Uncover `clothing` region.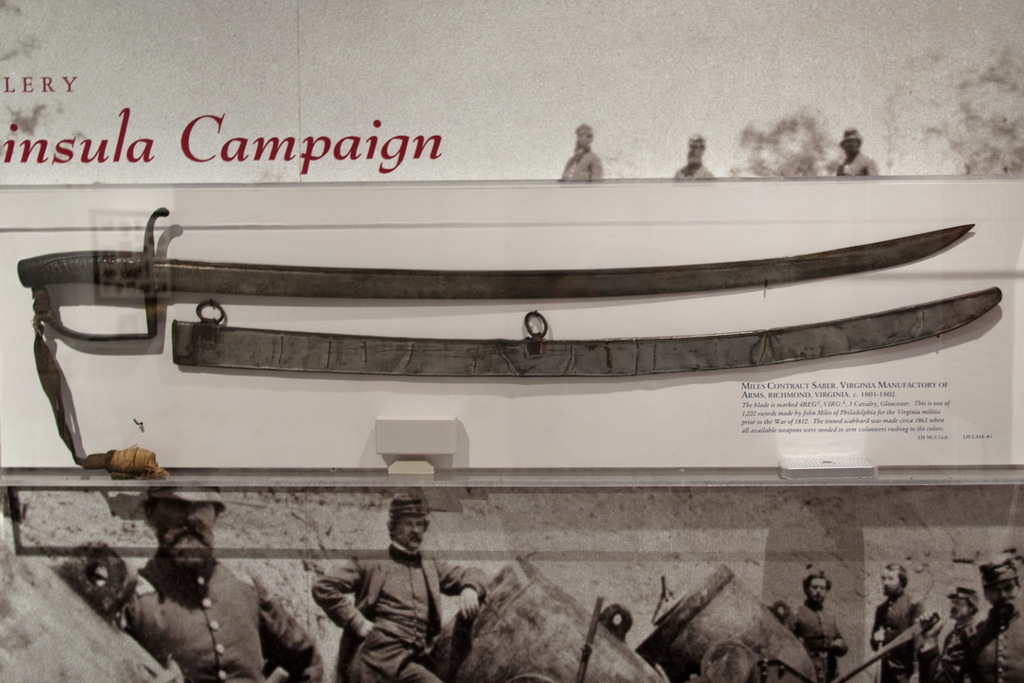
Uncovered: 978, 606, 1023, 682.
